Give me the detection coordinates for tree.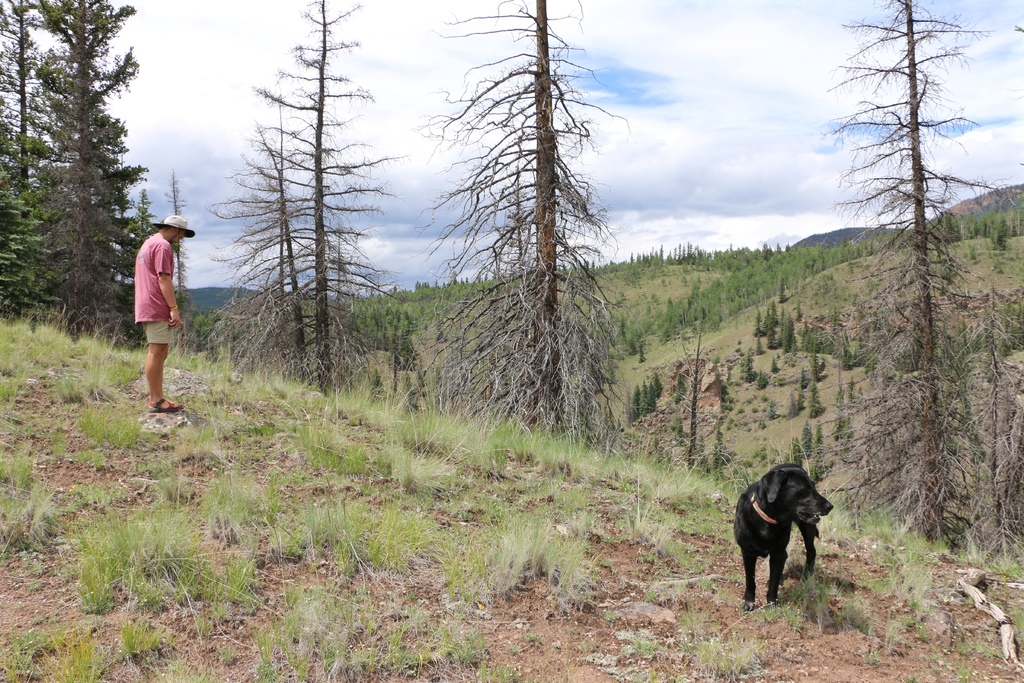
(666, 372, 687, 400).
